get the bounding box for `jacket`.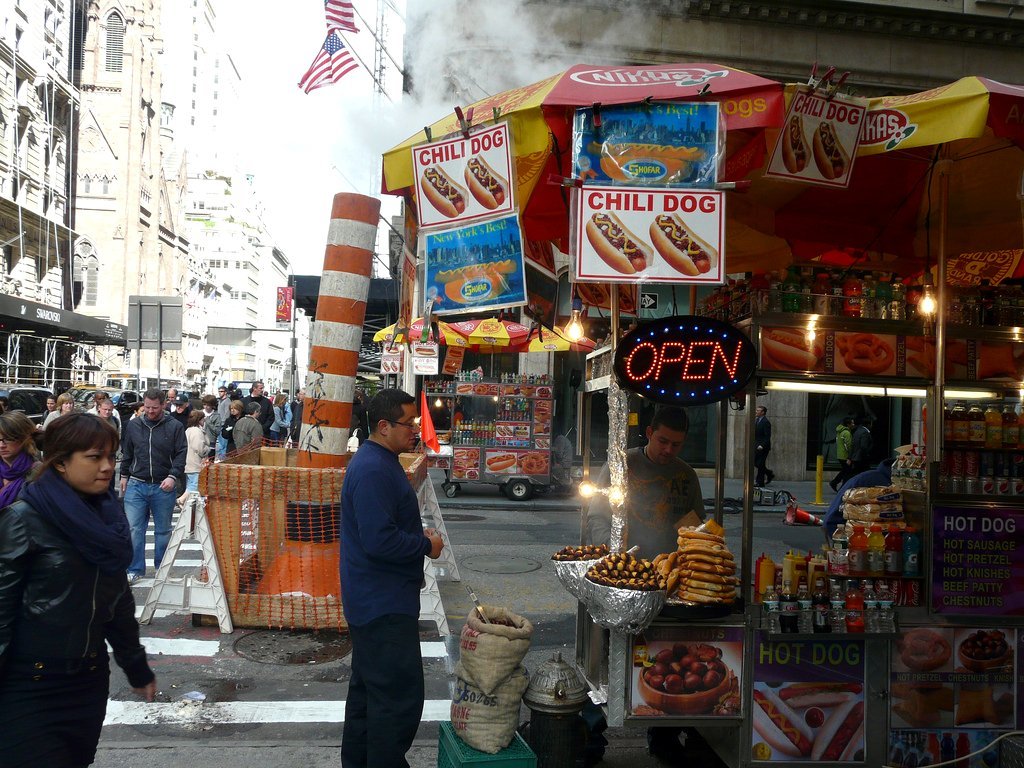
bbox=[230, 416, 264, 455].
